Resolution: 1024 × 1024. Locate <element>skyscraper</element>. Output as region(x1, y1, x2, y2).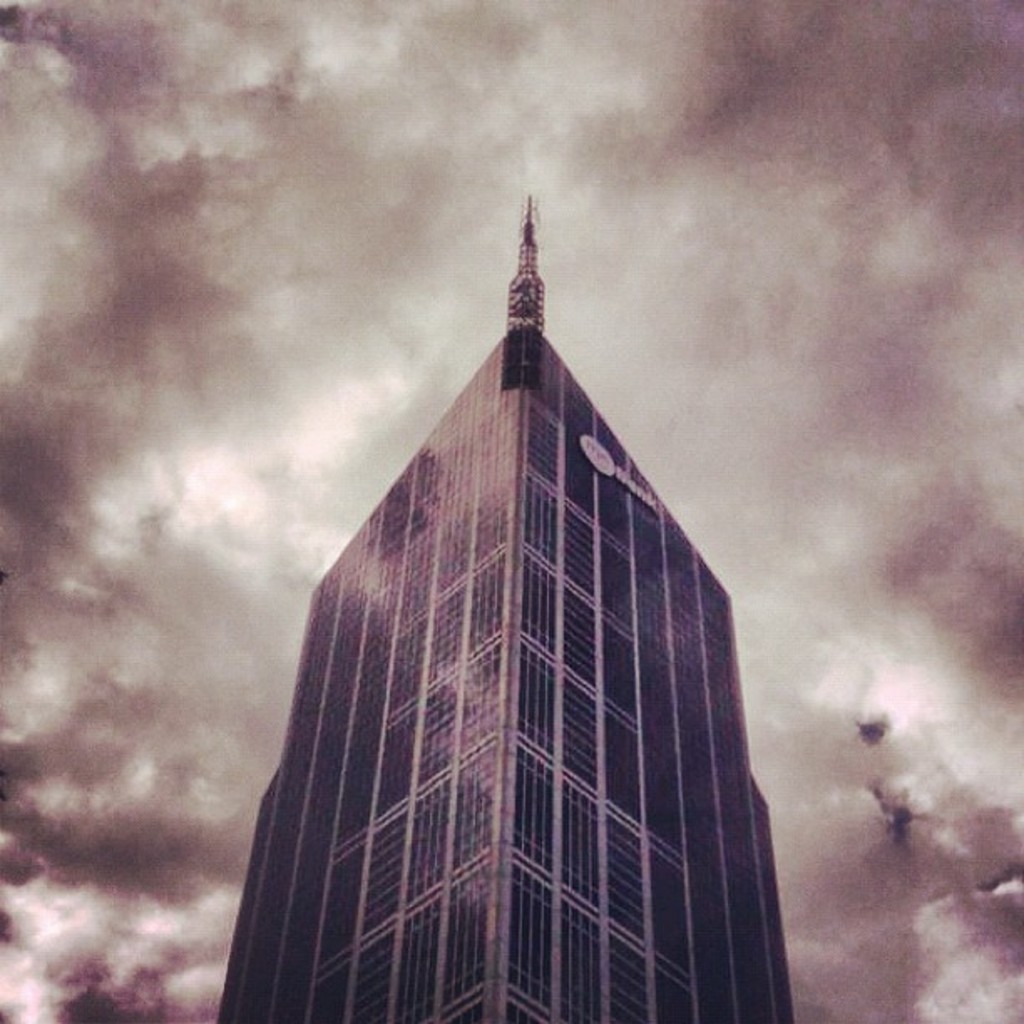
region(154, 221, 843, 1017).
